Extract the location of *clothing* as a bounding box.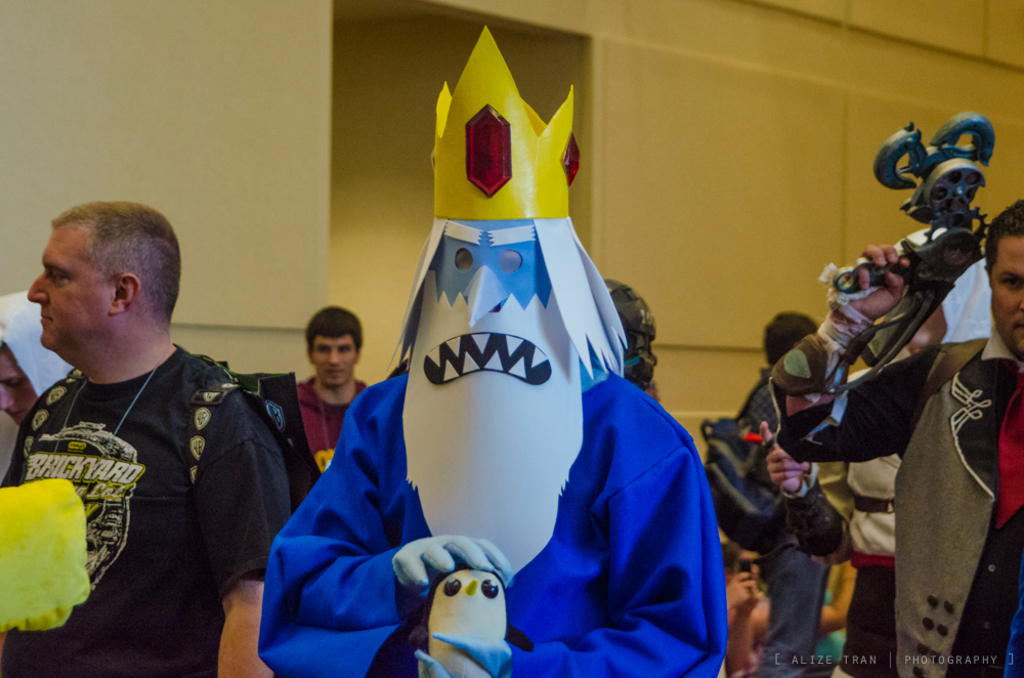
[252, 361, 727, 677].
